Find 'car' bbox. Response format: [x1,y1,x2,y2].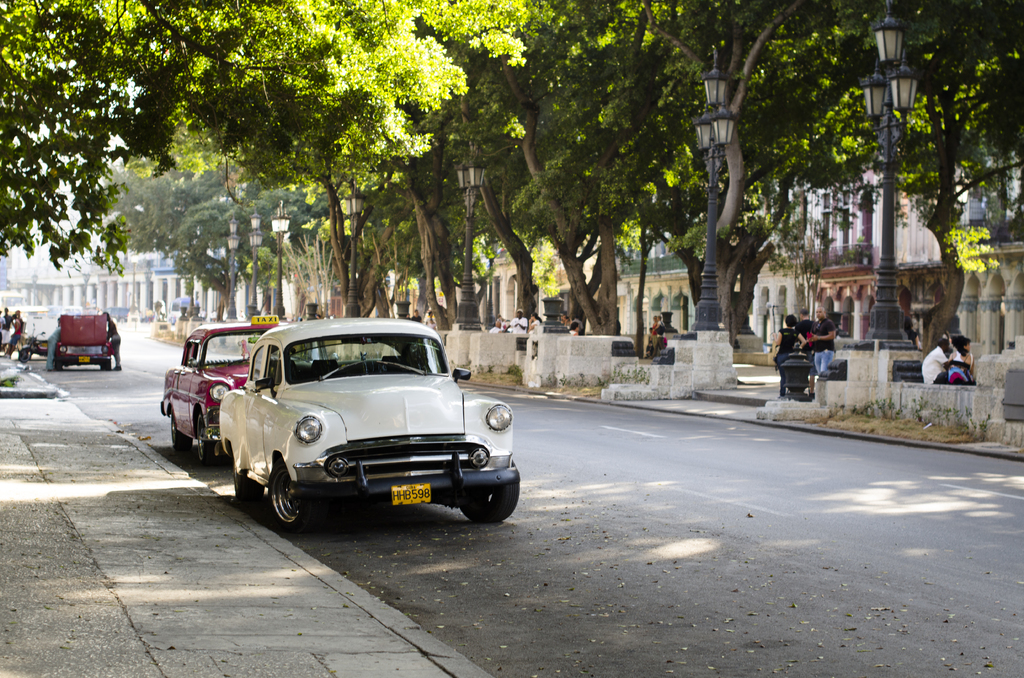
[213,311,520,537].
